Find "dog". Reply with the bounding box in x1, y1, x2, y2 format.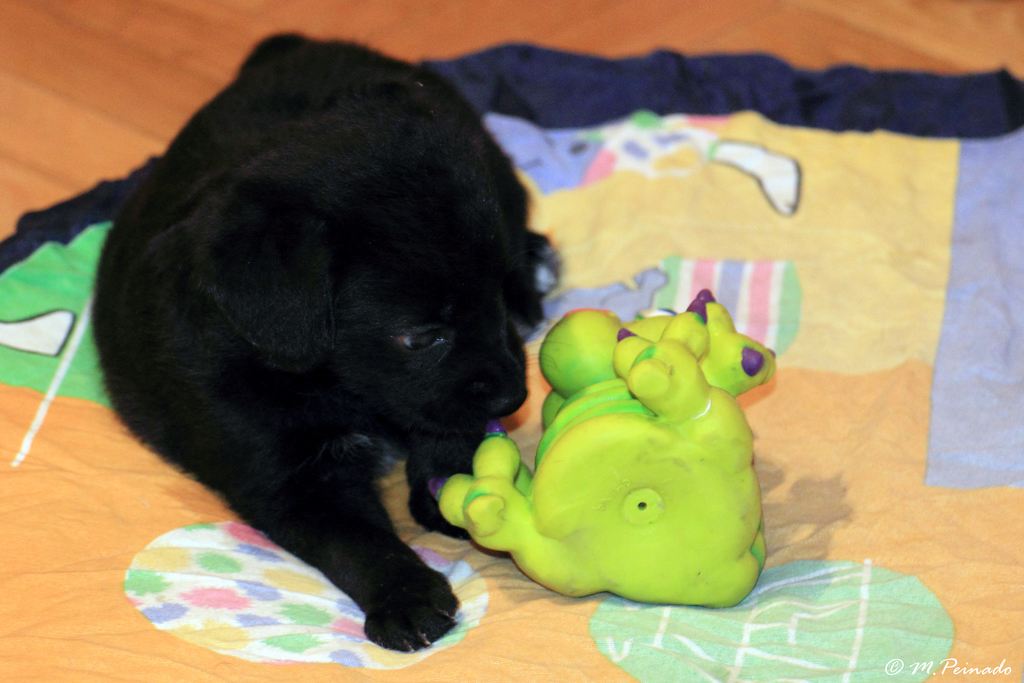
93, 29, 547, 650.
